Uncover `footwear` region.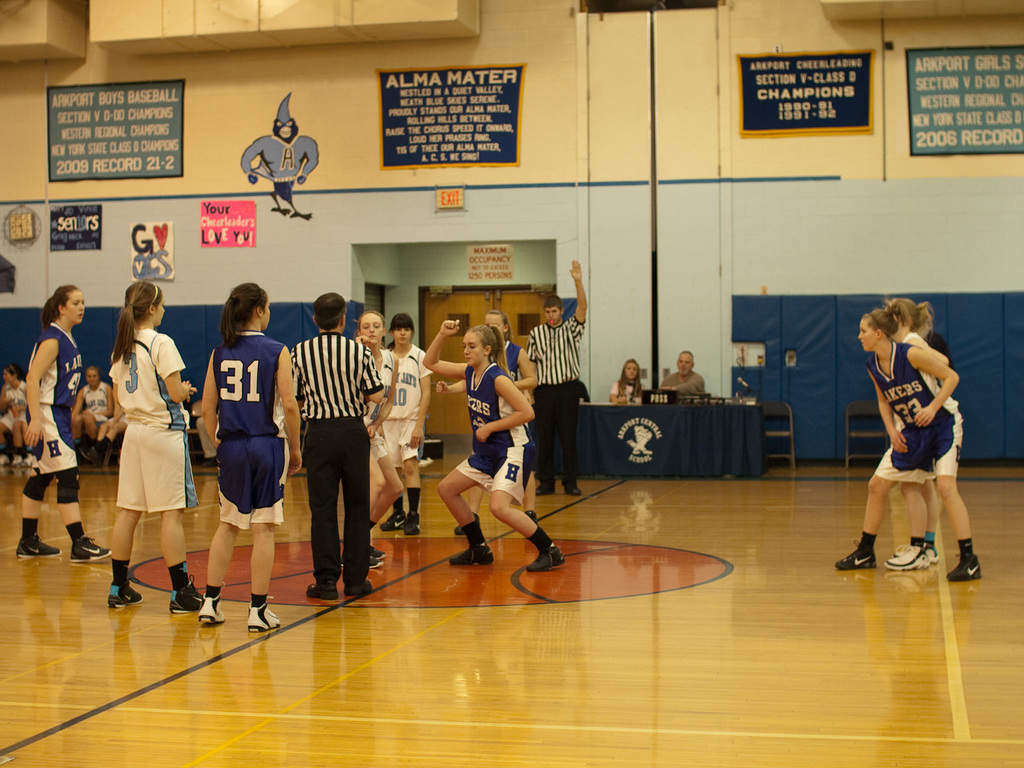
Uncovered: Rect(246, 599, 281, 625).
